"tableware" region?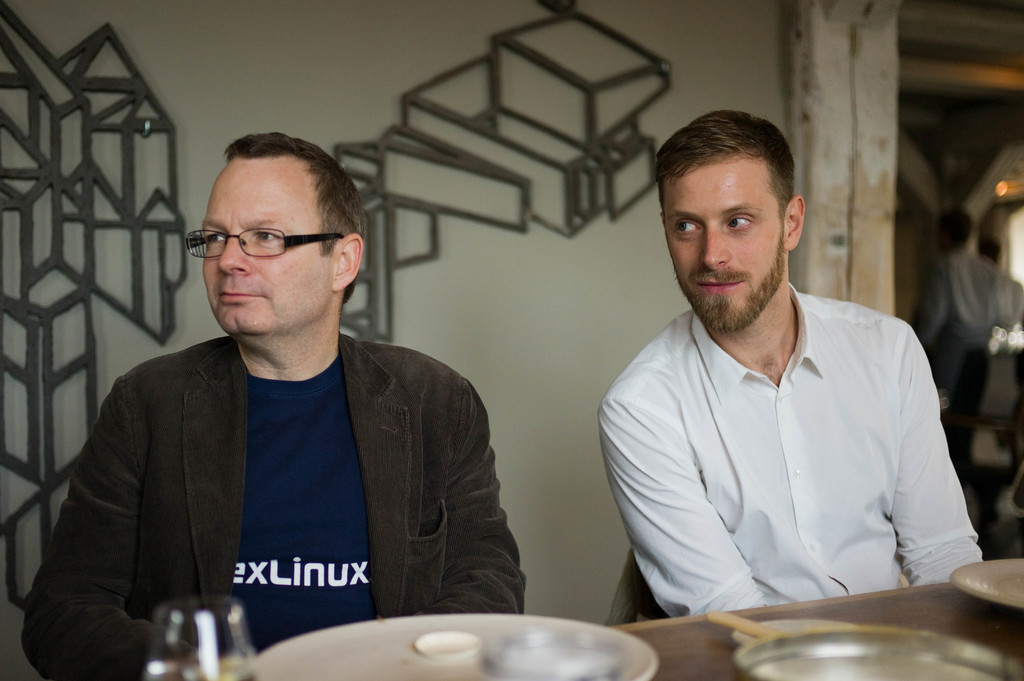
(251,613,661,680)
